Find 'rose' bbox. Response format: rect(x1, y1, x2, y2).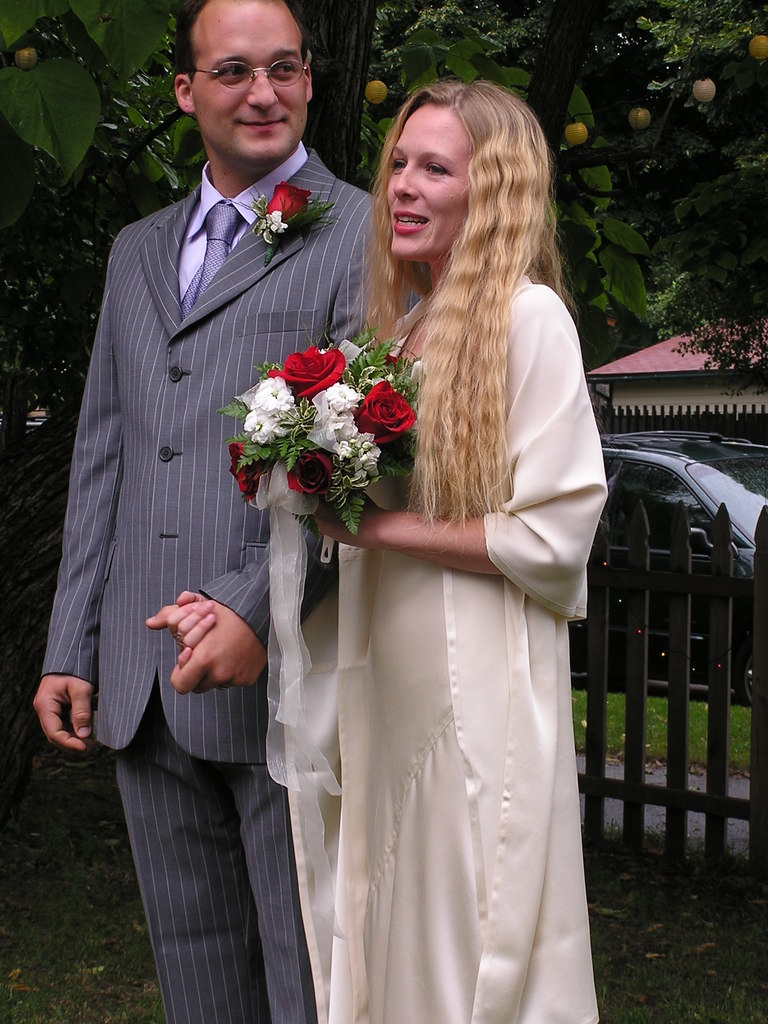
rect(263, 346, 346, 401).
